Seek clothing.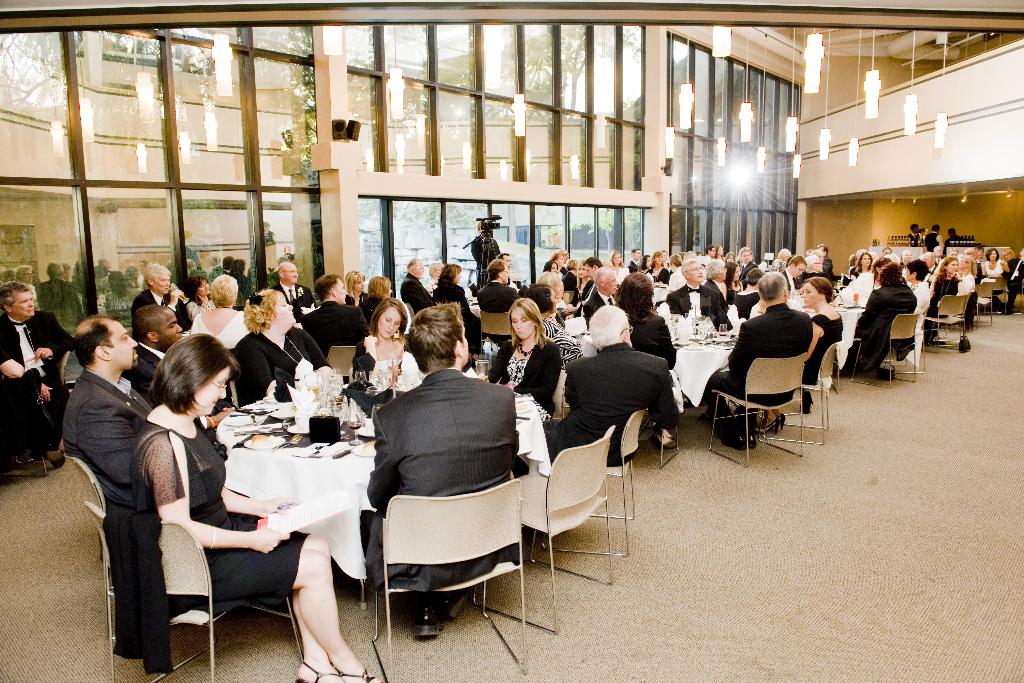
x1=620 y1=265 x2=633 y2=293.
